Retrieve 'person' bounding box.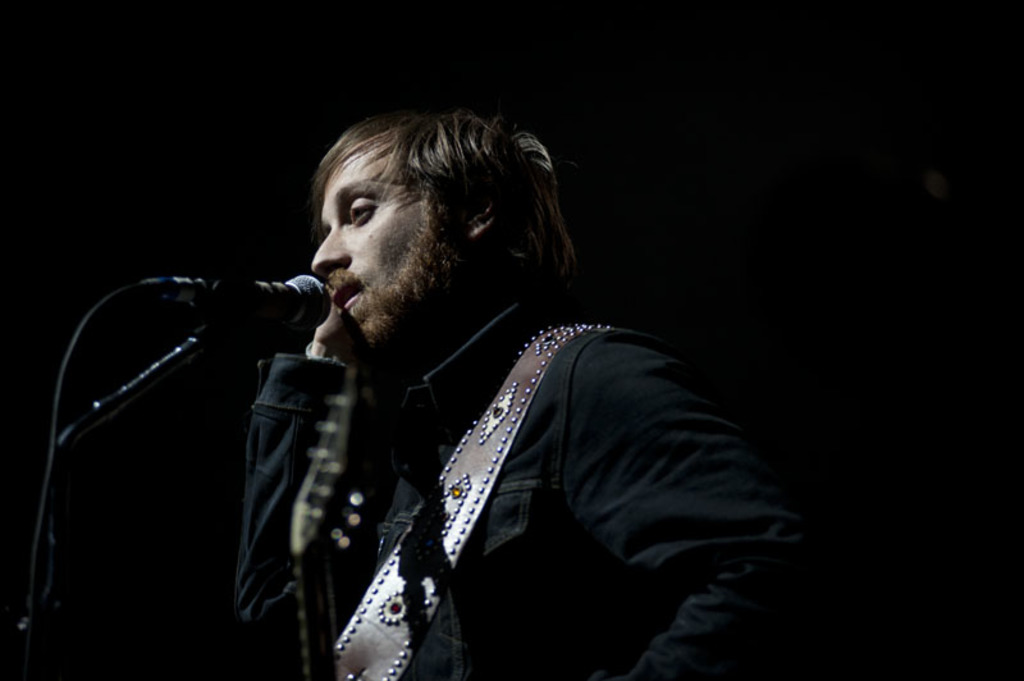
Bounding box: select_region(82, 100, 763, 680).
